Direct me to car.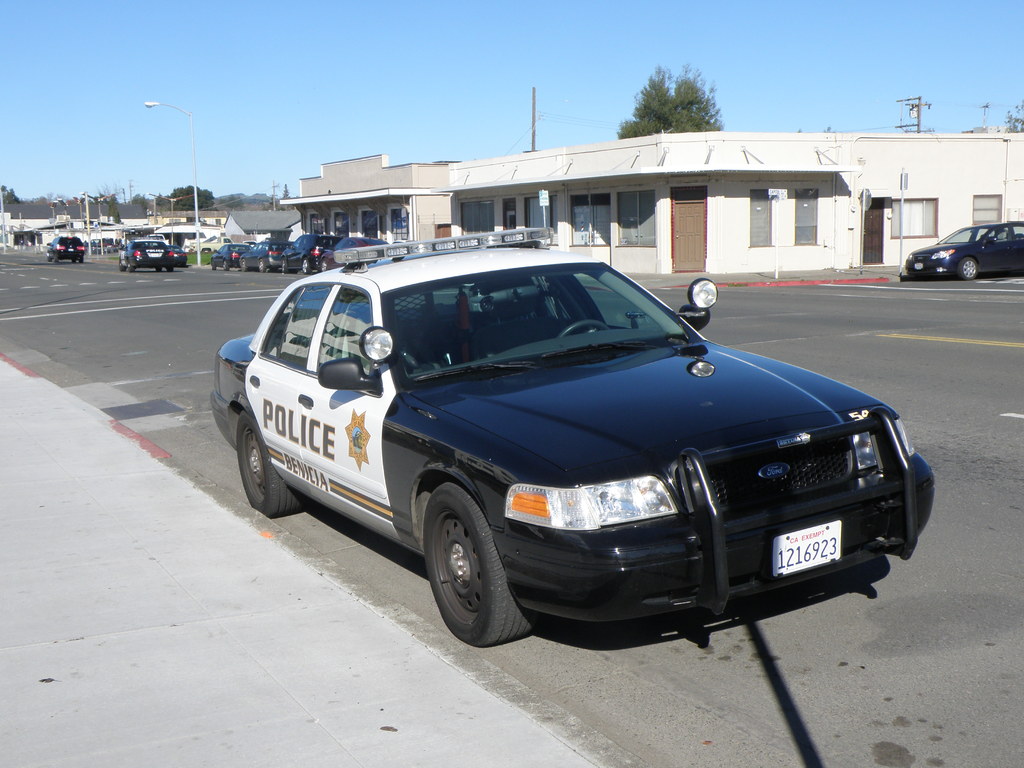
Direction: <region>47, 237, 86, 264</region>.
